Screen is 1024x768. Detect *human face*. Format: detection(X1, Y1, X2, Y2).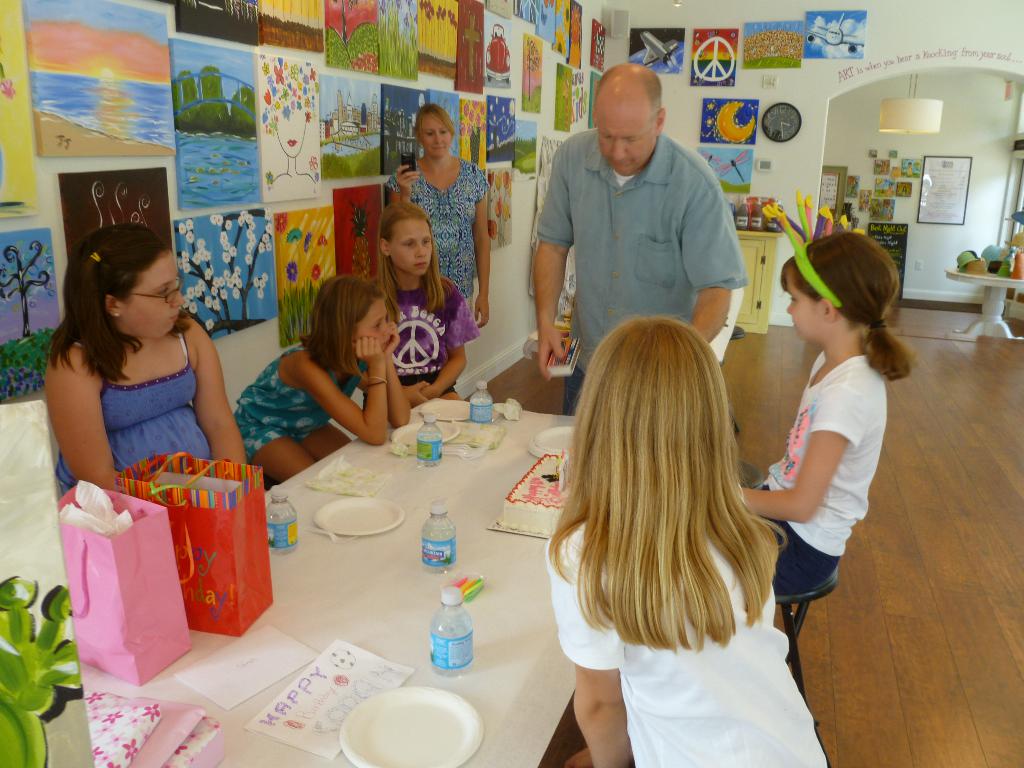
detection(118, 250, 185, 337).
